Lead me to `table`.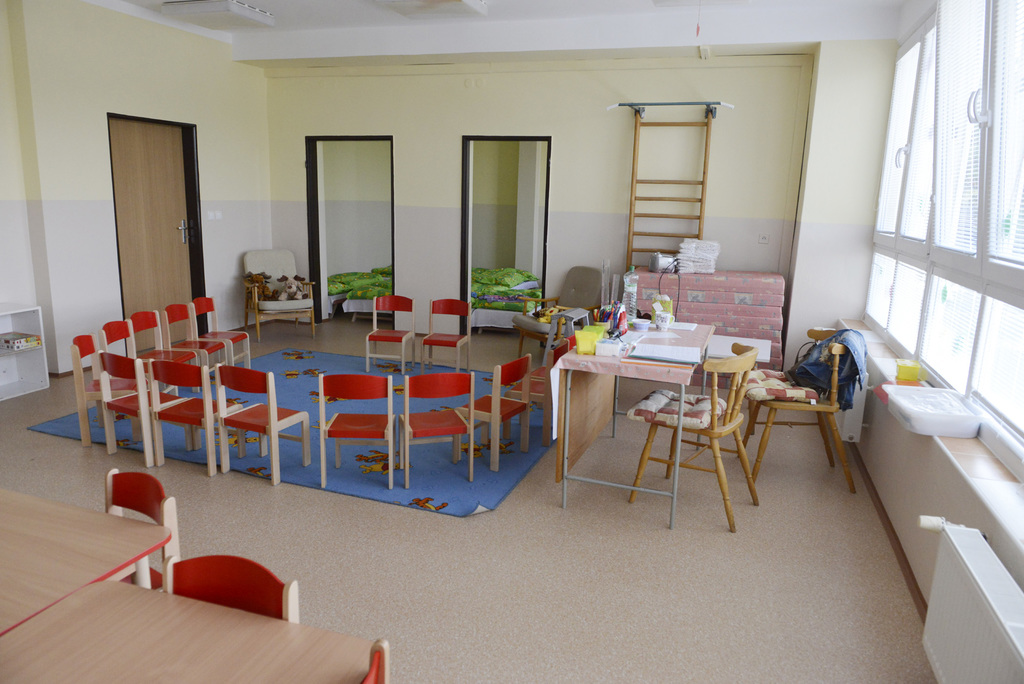
Lead to 543 331 713 516.
